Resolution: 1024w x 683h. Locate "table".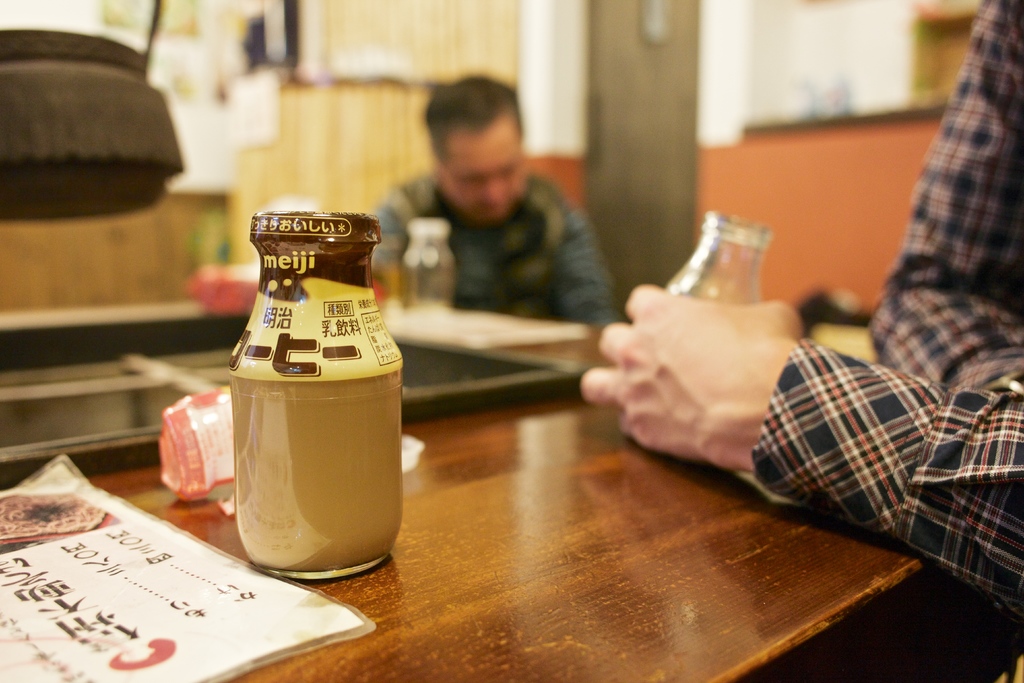
97,210,1023,665.
